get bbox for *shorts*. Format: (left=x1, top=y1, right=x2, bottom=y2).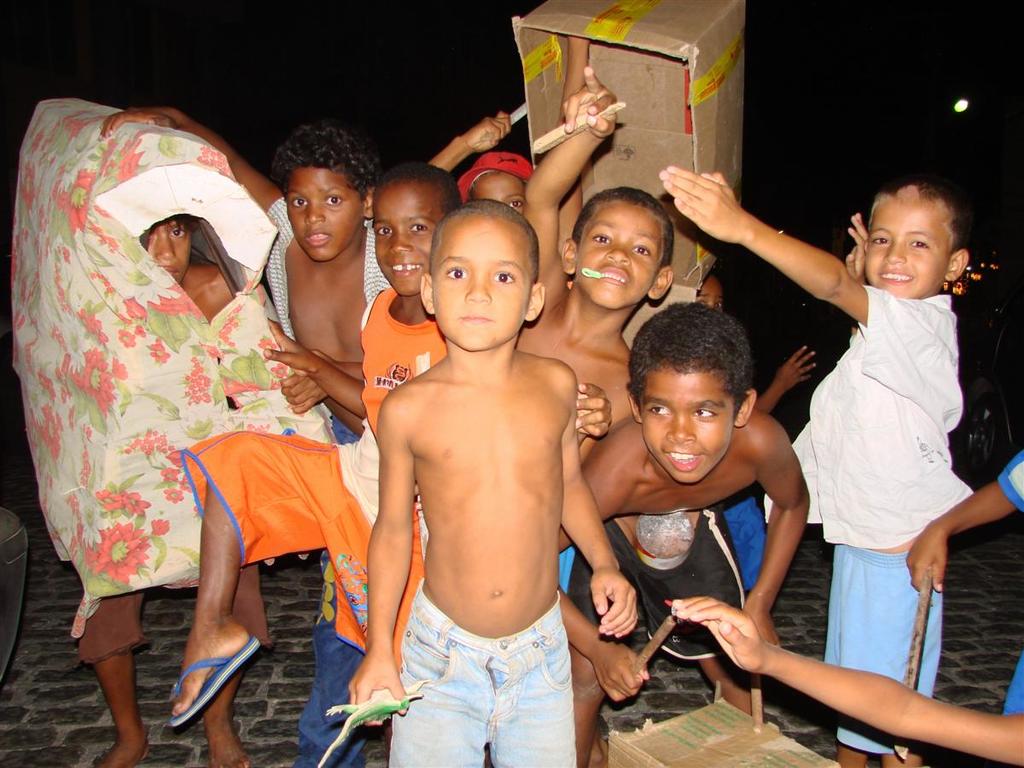
(left=823, top=555, right=946, bottom=753).
